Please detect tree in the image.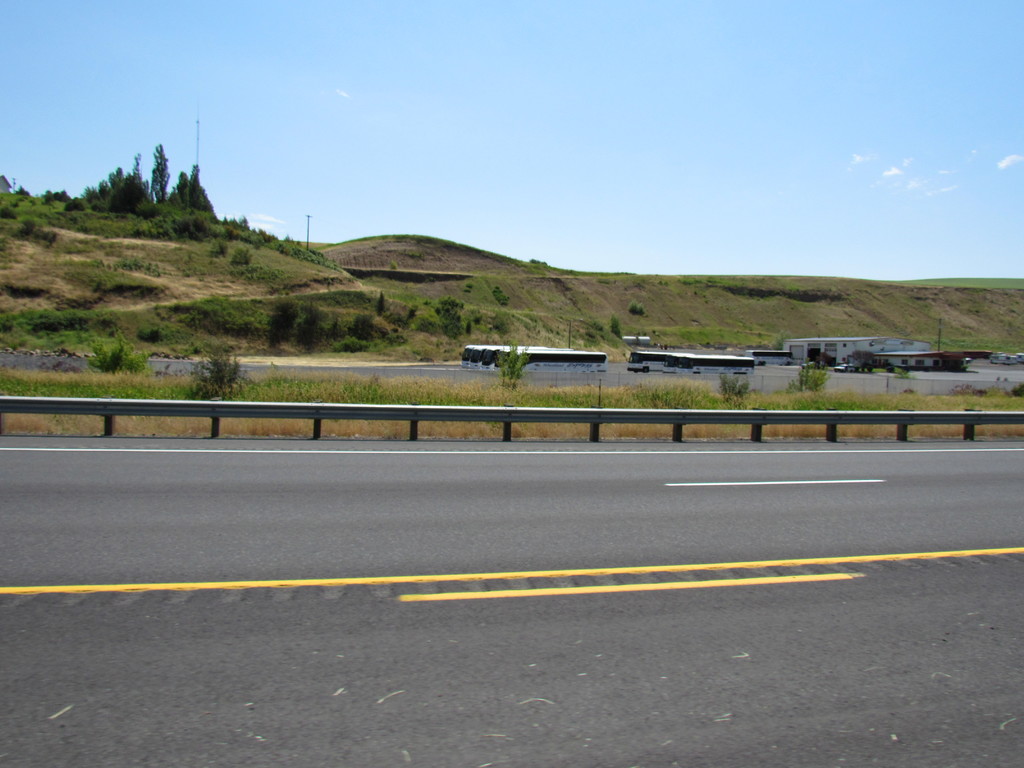
176 172 191 210.
